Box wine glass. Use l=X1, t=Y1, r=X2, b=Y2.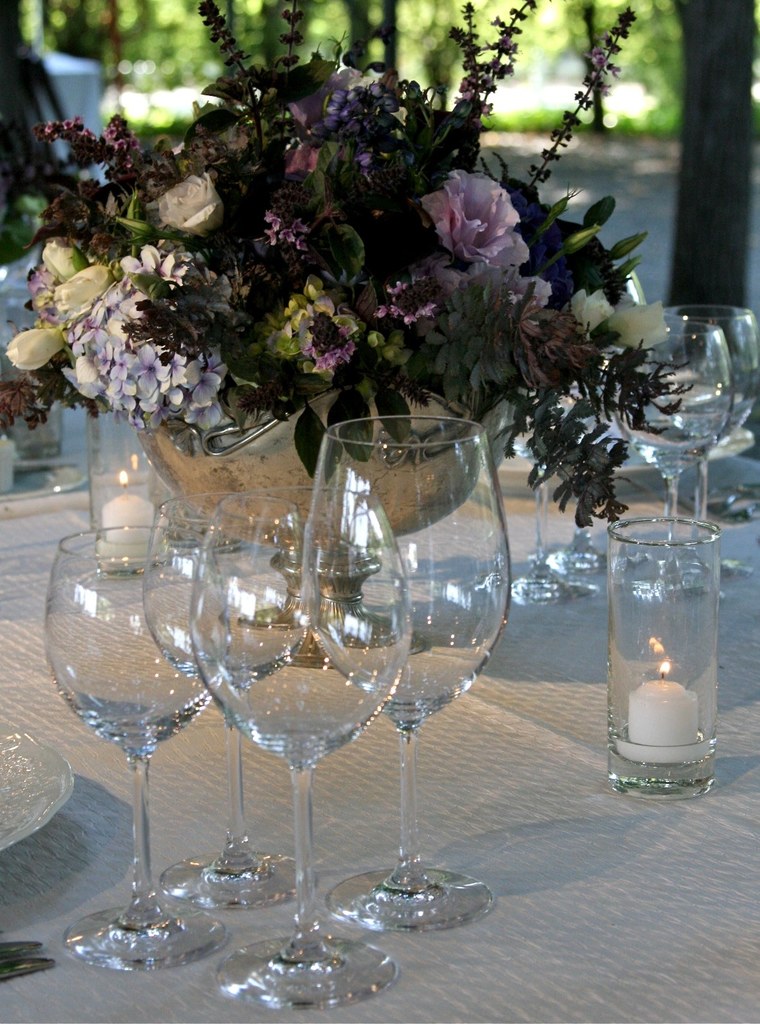
l=188, t=488, r=409, b=1004.
